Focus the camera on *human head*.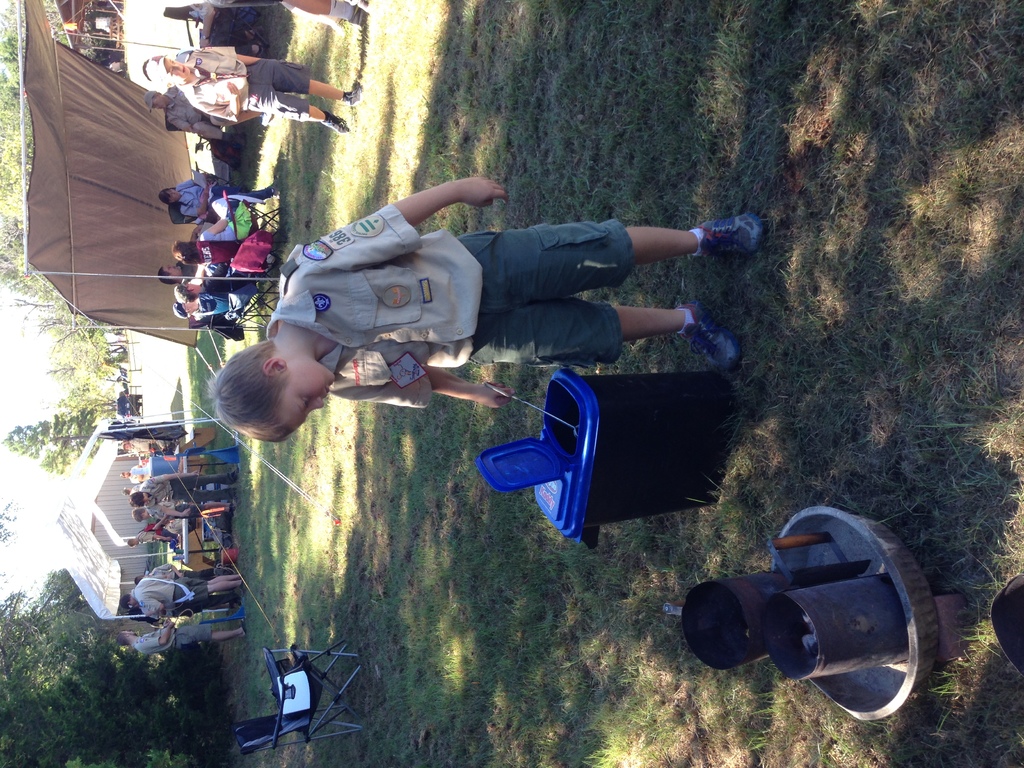
Focus region: detection(115, 631, 136, 650).
